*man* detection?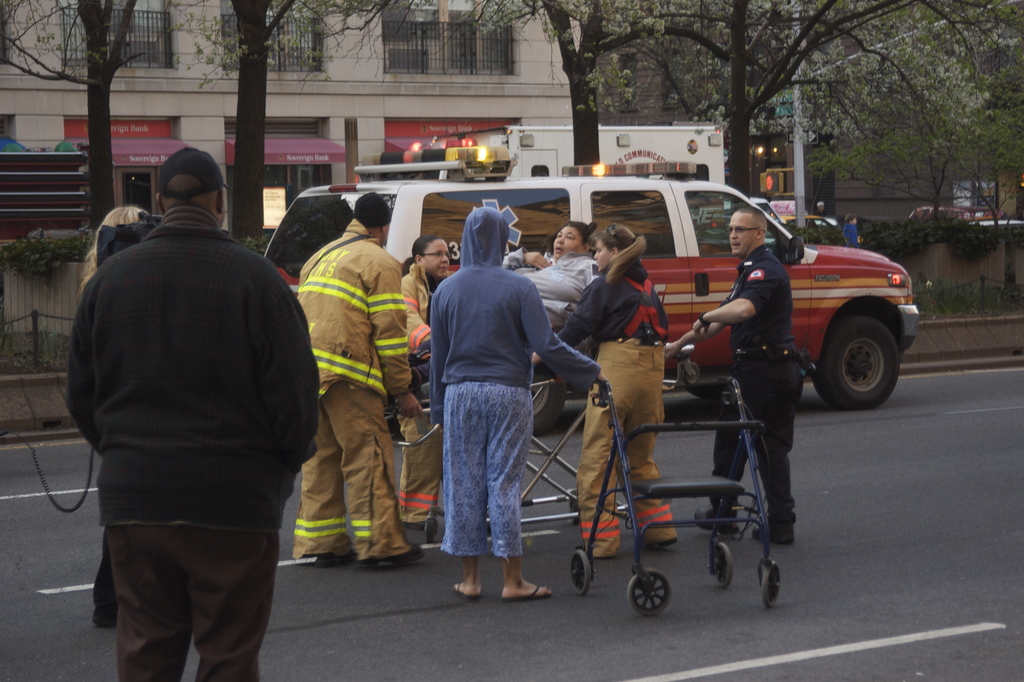
BBox(289, 192, 428, 561)
